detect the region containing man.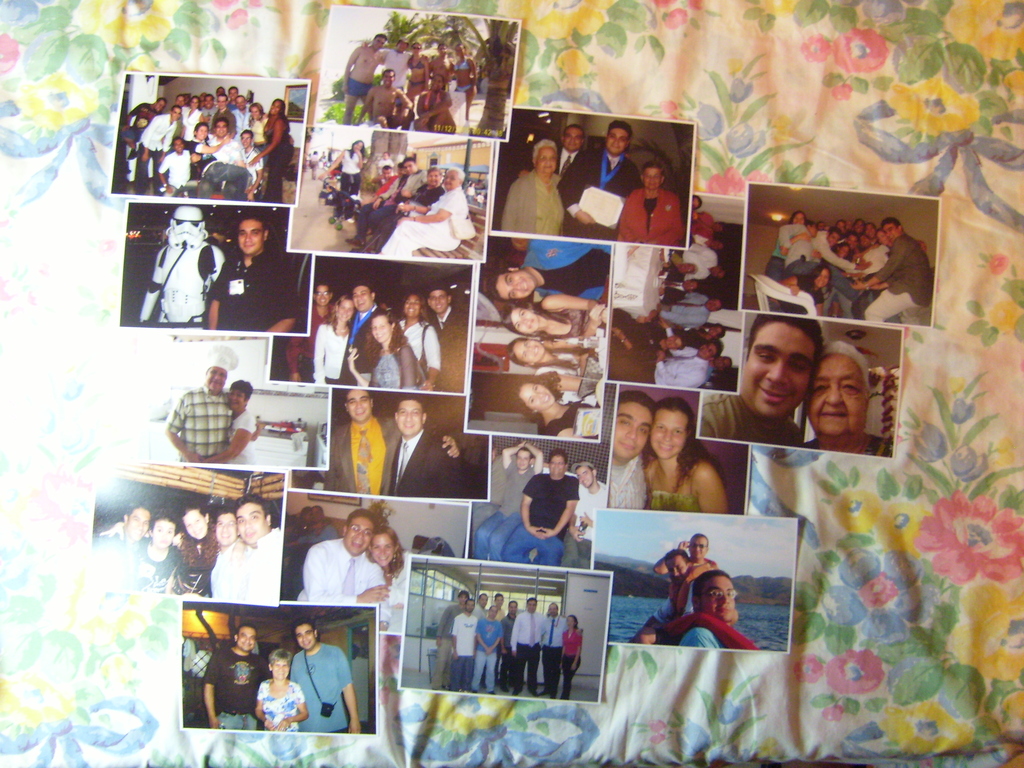
left=609, top=390, right=660, bottom=508.
